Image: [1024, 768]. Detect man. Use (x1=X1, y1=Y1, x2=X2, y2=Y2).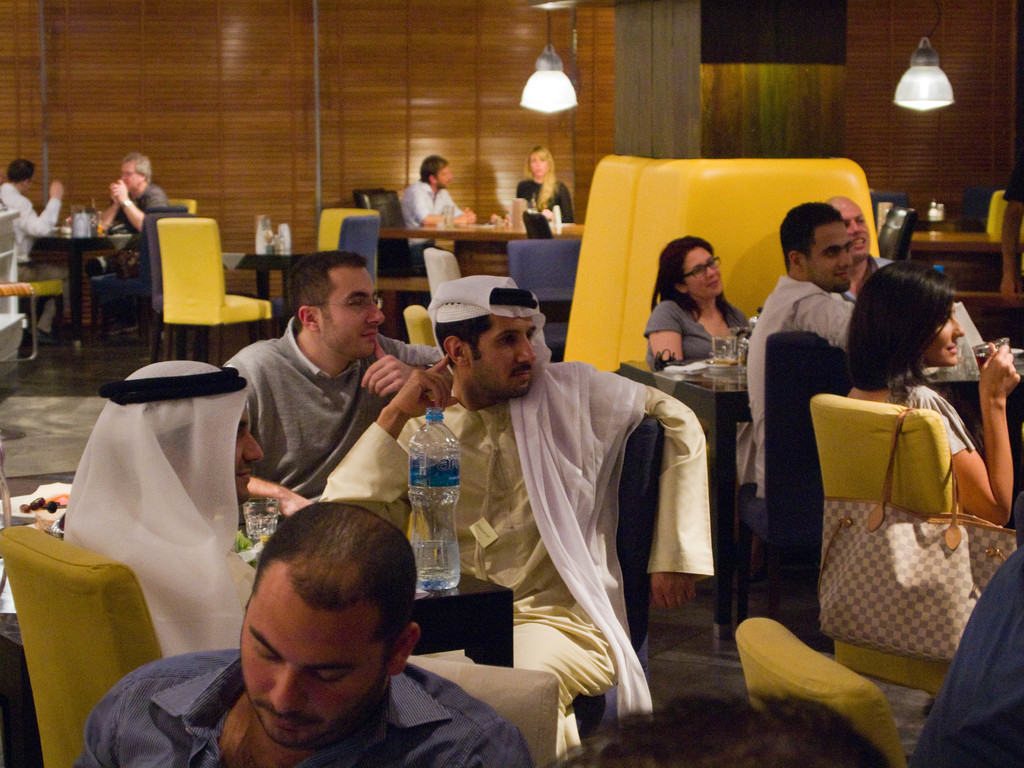
(x1=319, y1=270, x2=717, y2=767).
